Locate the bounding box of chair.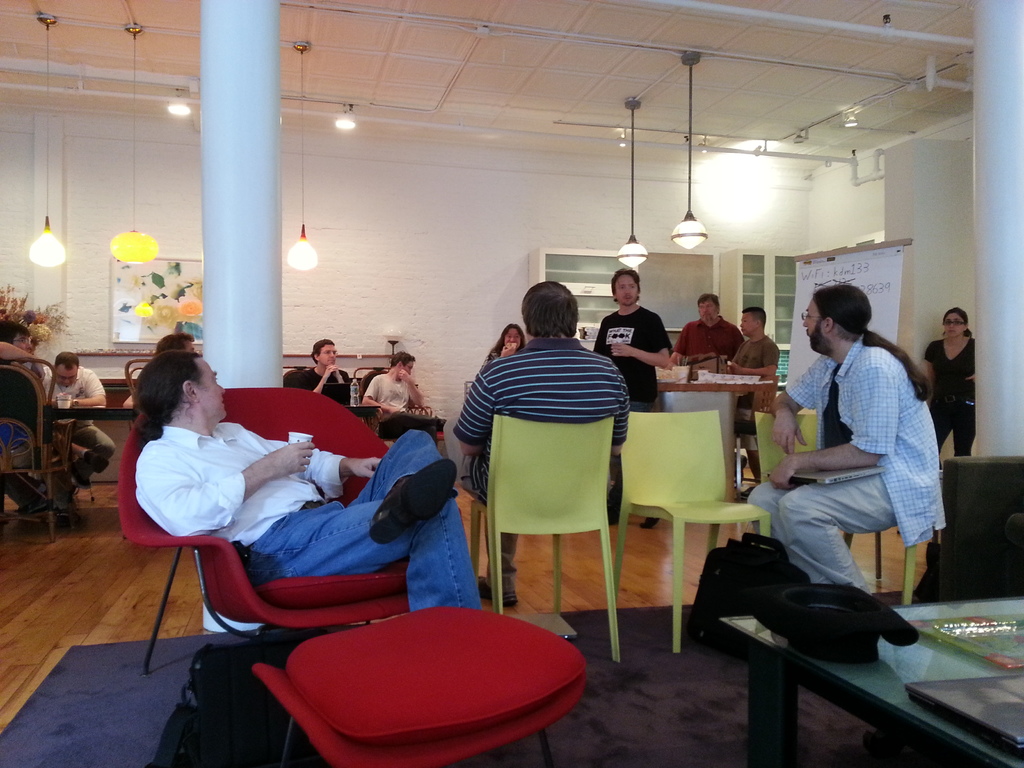
Bounding box: <bbox>120, 358, 154, 419</bbox>.
